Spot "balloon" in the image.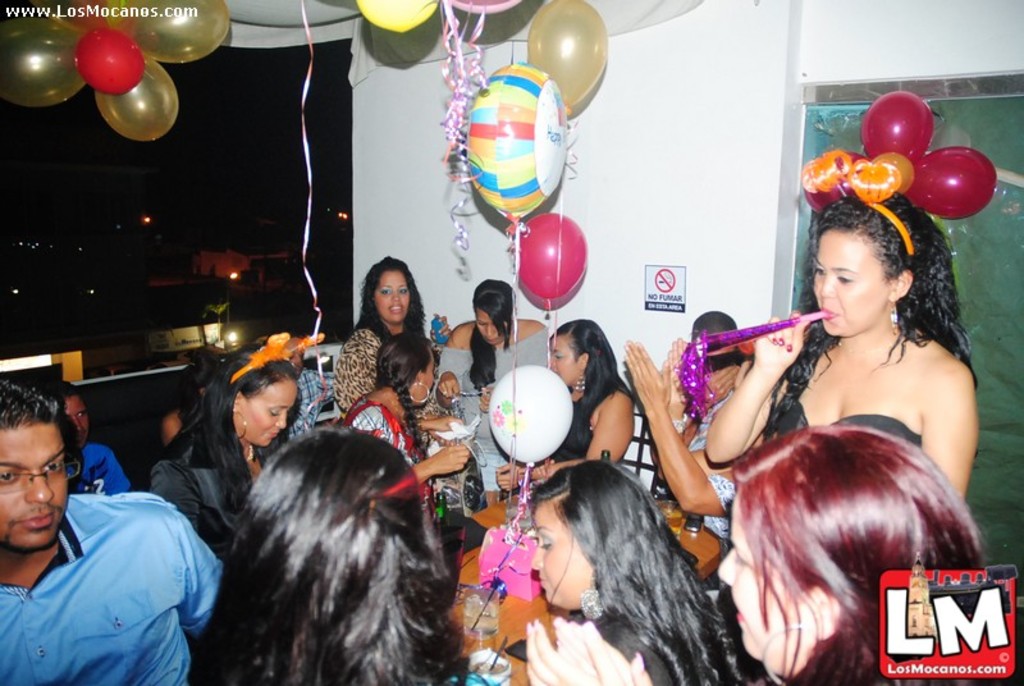
"balloon" found at rect(444, 0, 521, 14).
